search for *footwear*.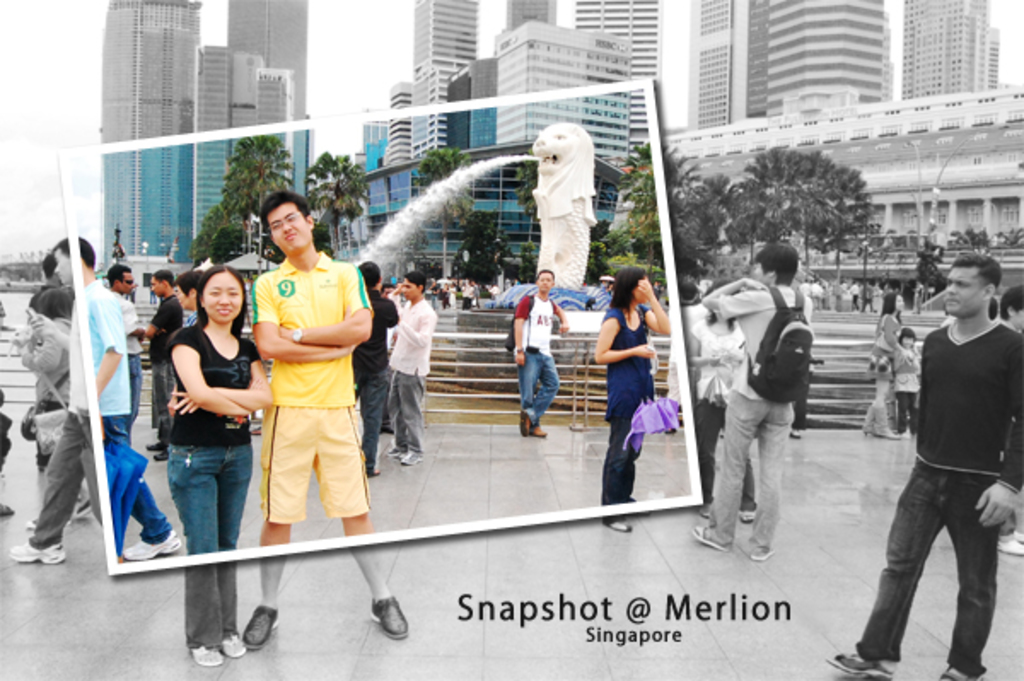
Found at (x1=384, y1=444, x2=404, y2=457).
